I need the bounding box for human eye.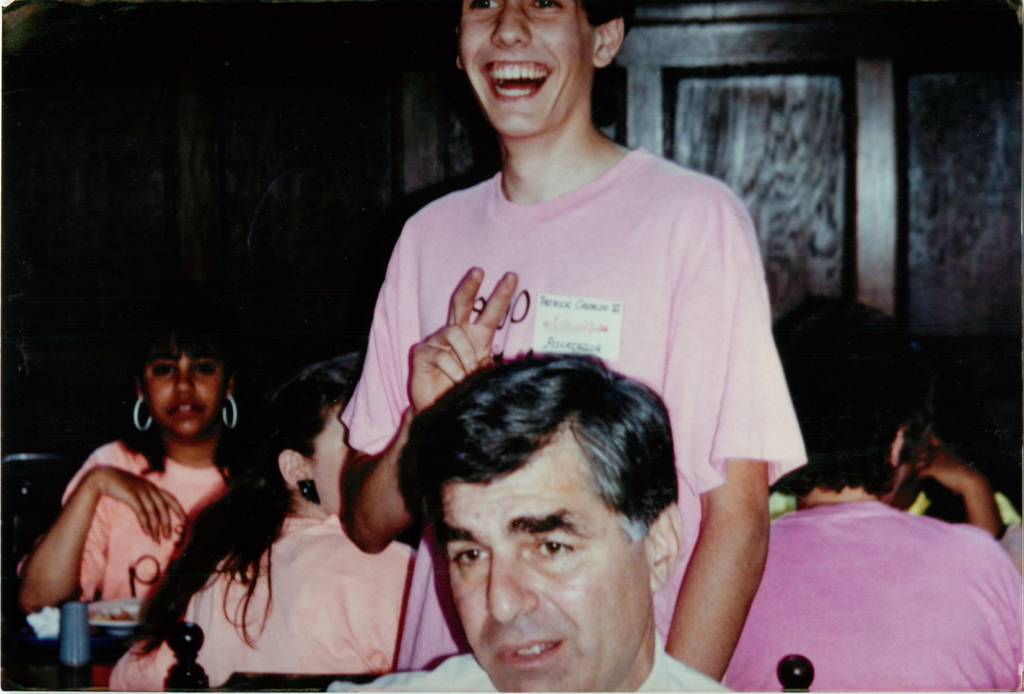
Here it is: 530/535/586/565.
